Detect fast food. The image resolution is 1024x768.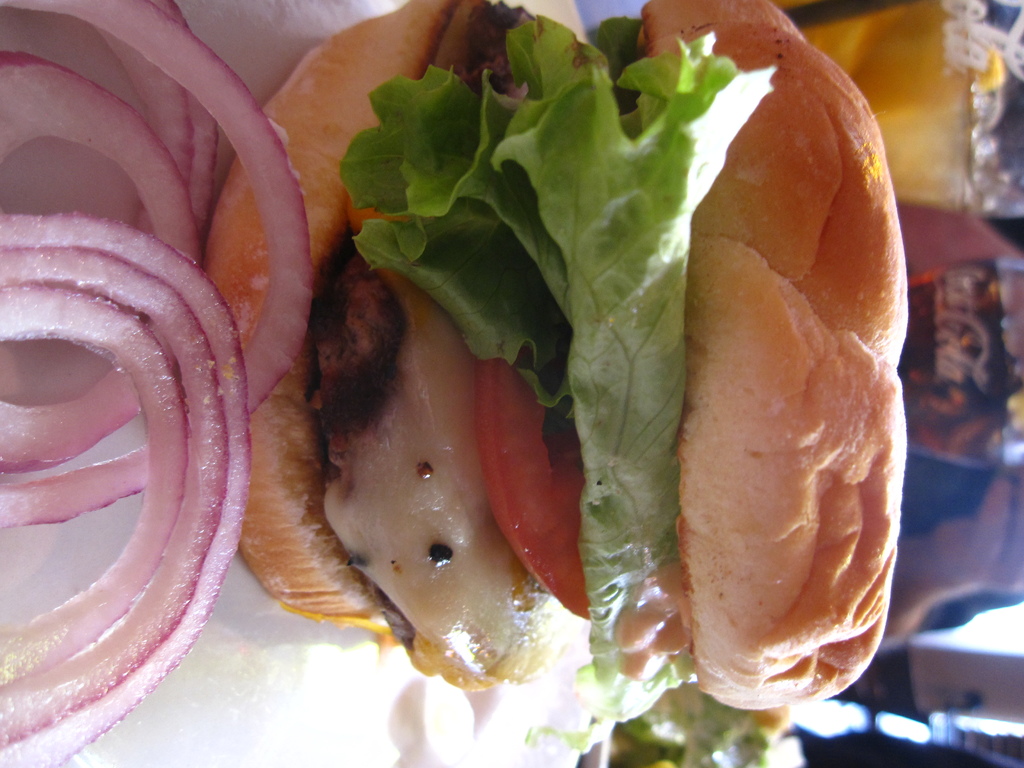
region(193, 0, 900, 721).
